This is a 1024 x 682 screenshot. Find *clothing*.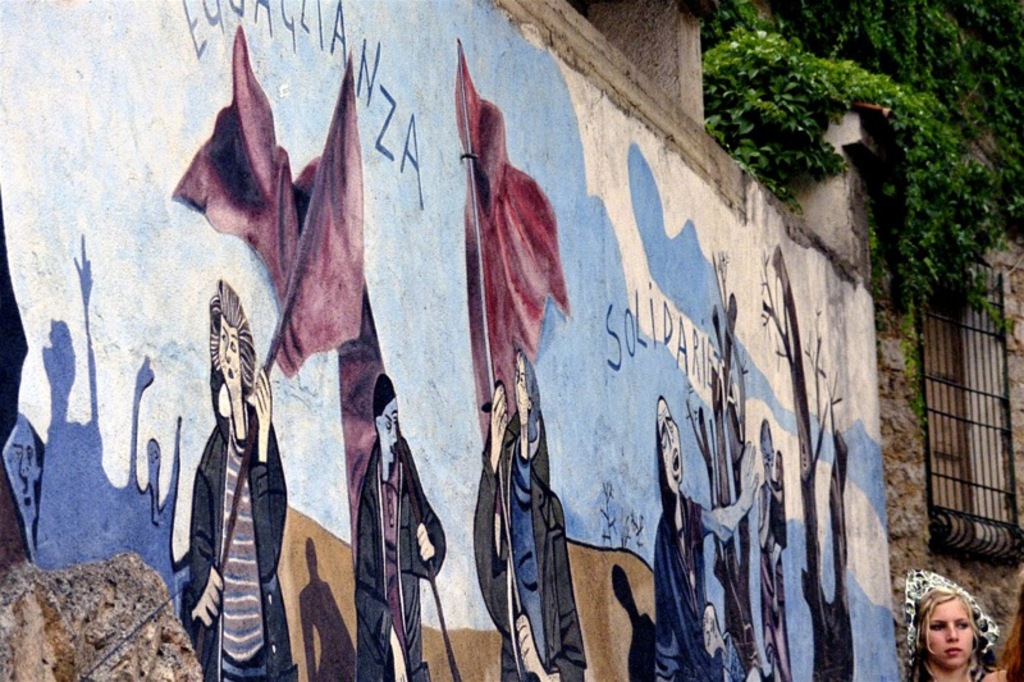
Bounding box: pyautogui.locateOnScreen(187, 424, 296, 681).
